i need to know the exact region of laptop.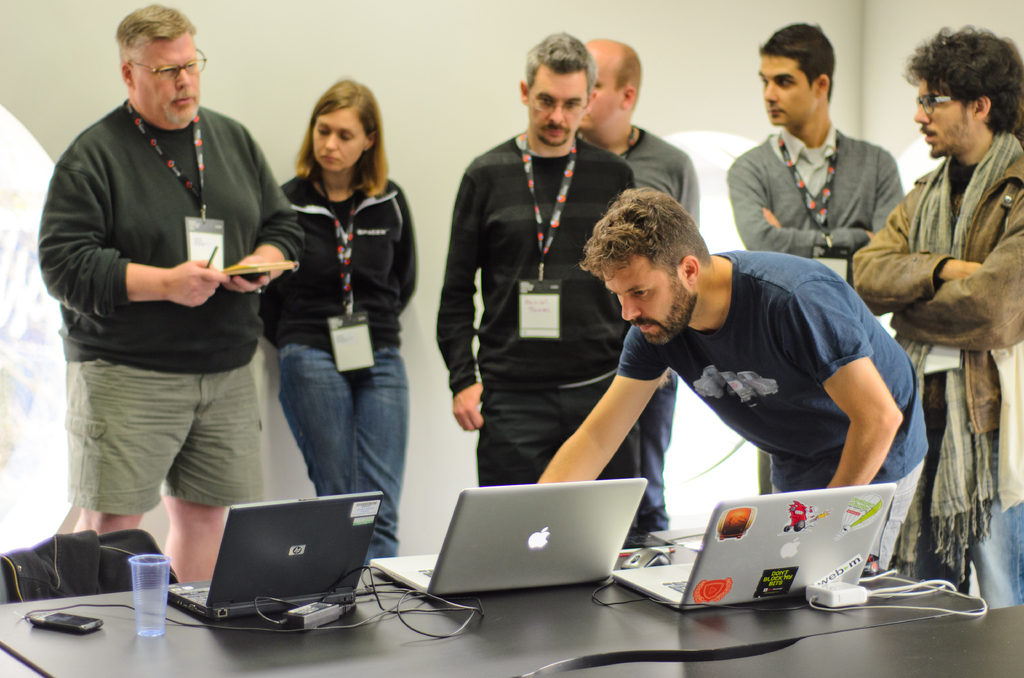
Region: (x1=168, y1=492, x2=383, y2=621).
